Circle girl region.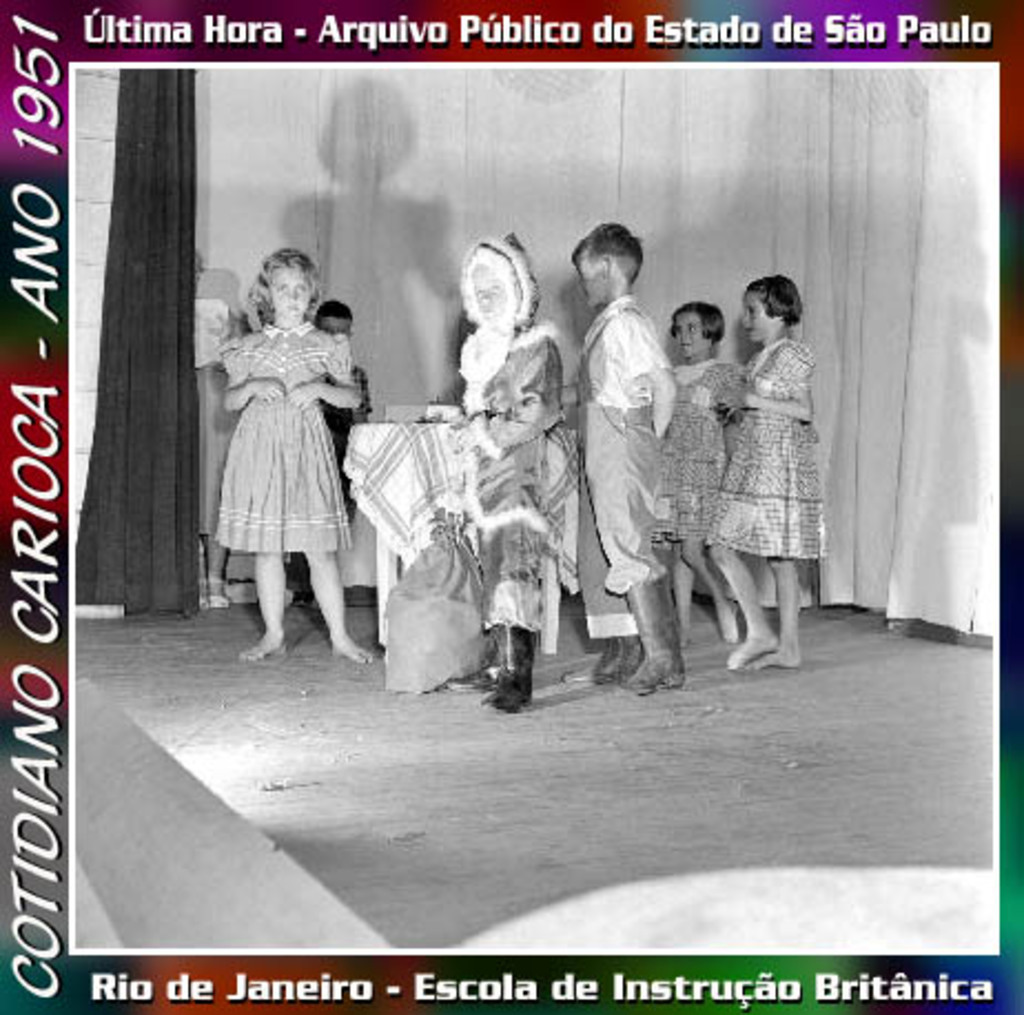
Region: 211, 248, 370, 663.
